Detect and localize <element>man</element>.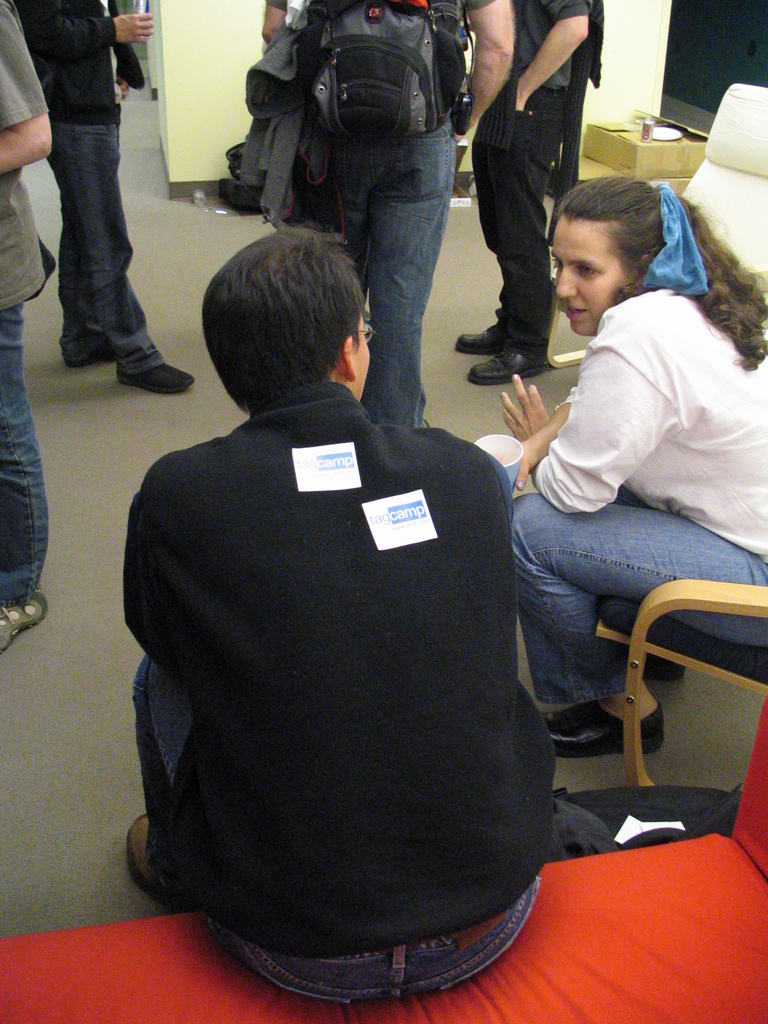
Localized at left=0, top=0, right=51, bottom=659.
